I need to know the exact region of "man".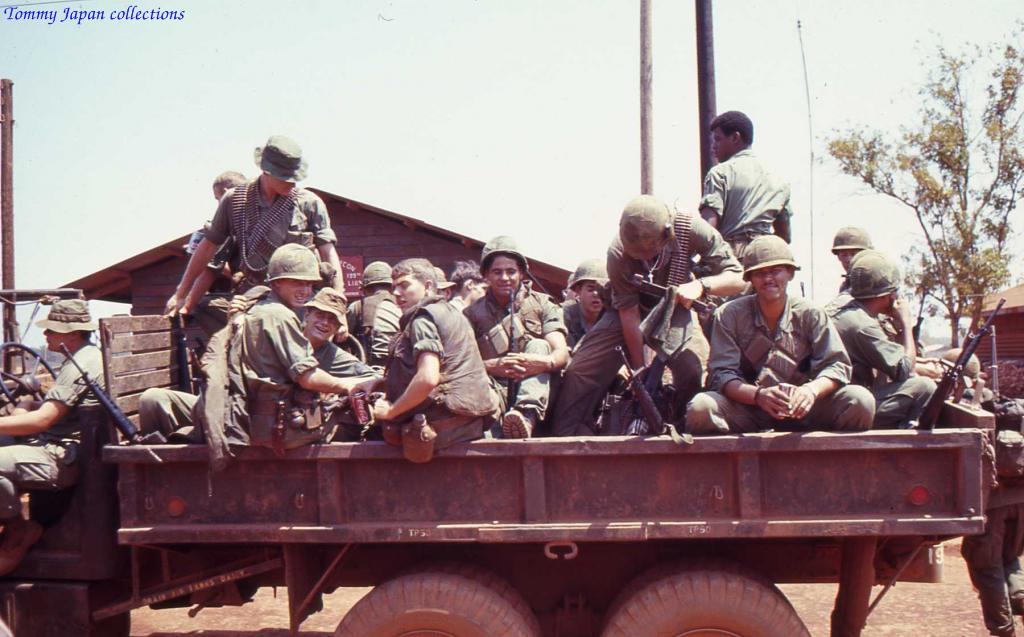
Region: [549, 192, 745, 434].
